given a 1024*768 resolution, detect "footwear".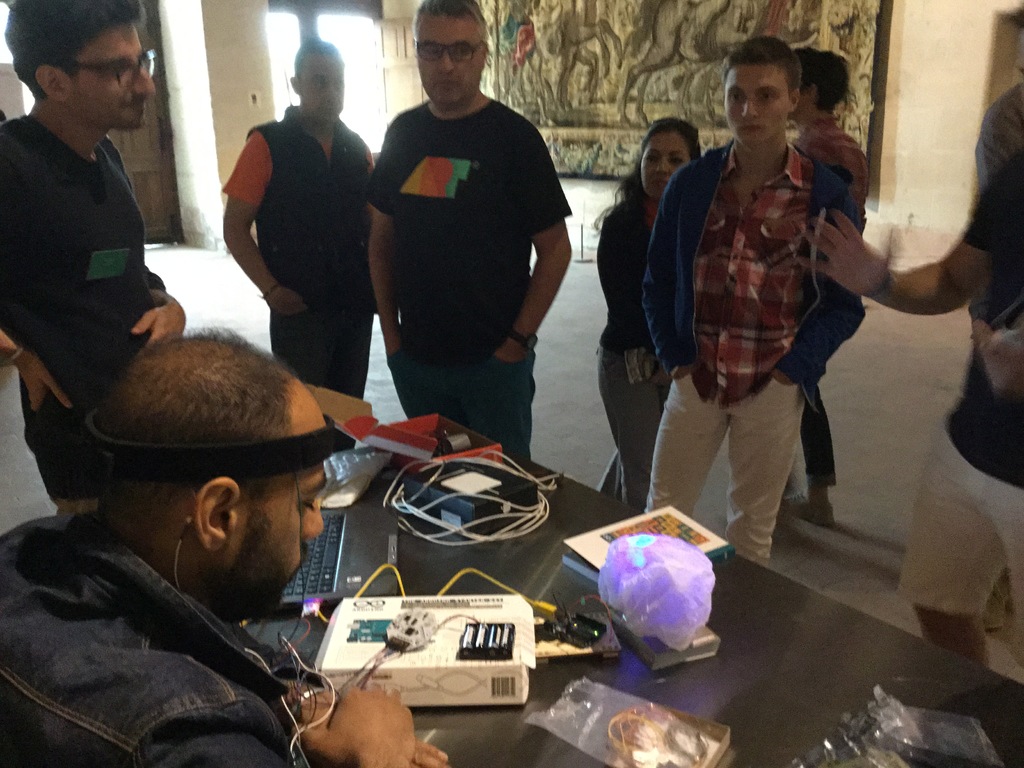
<box>784,493,833,532</box>.
